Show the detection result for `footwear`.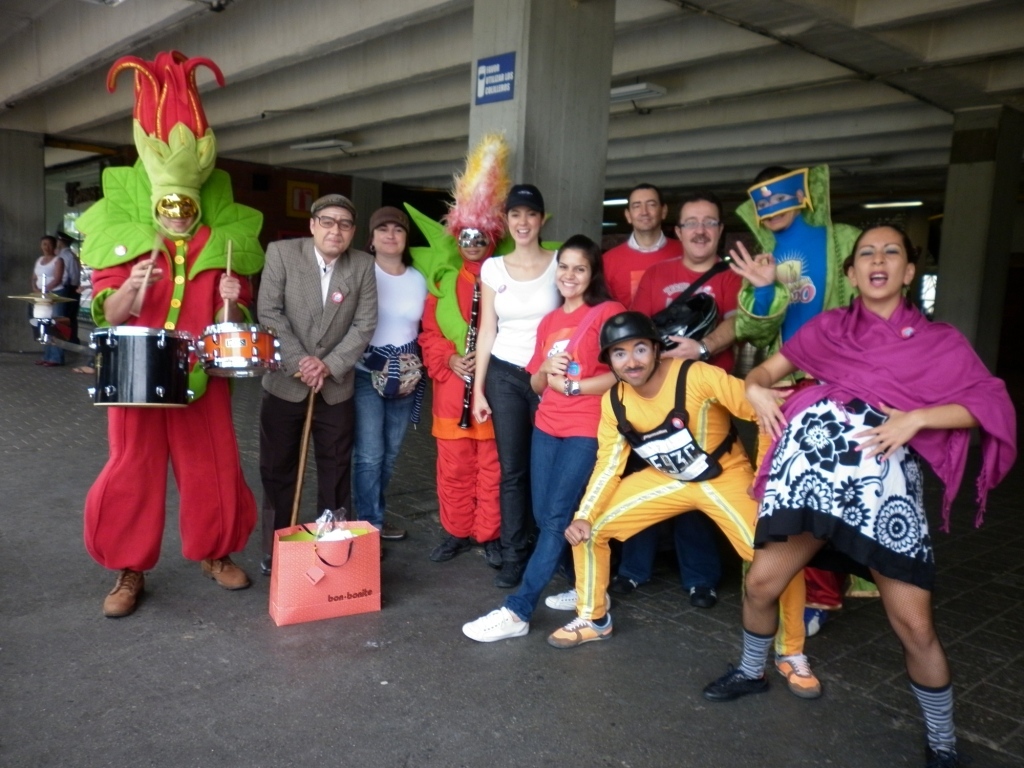
rect(549, 577, 571, 596).
